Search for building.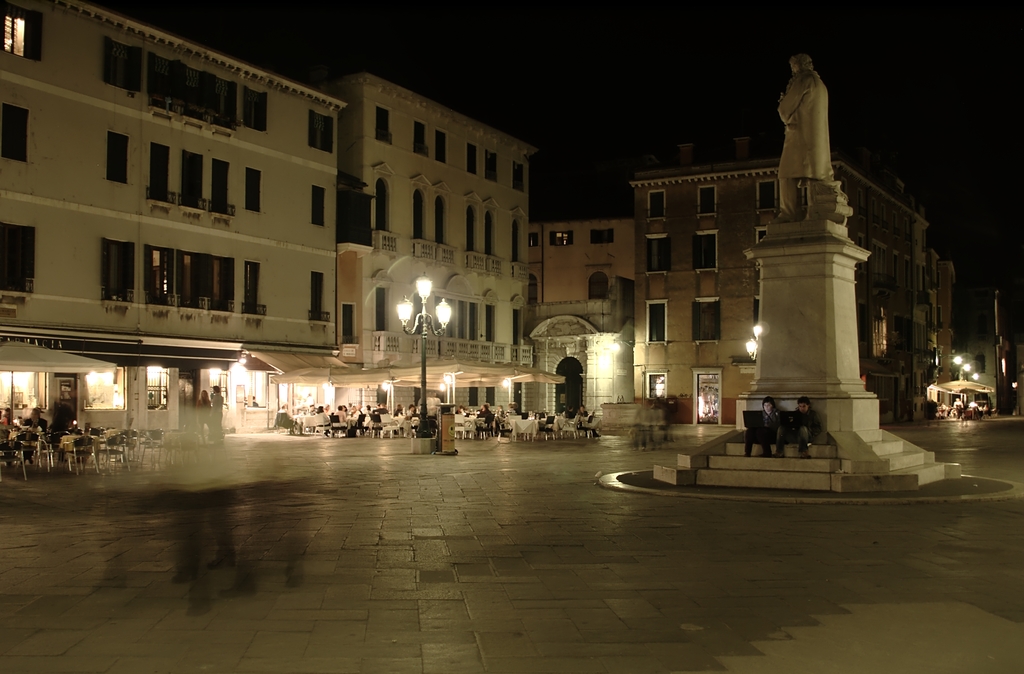
Found at bbox=[342, 68, 542, 421].
